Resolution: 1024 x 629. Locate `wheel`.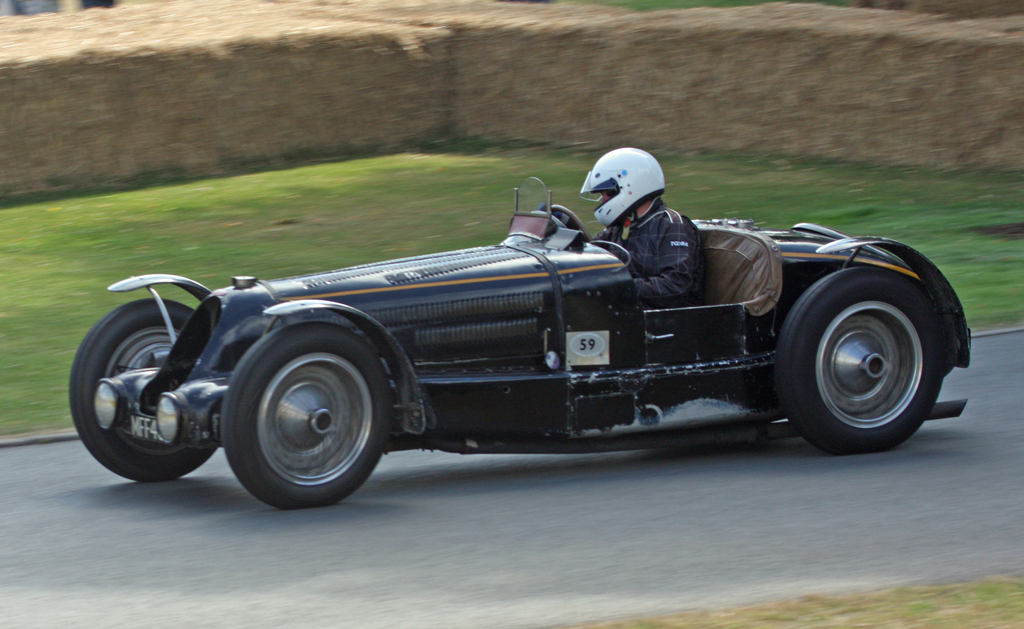
box(221, 321, 396, 509).
